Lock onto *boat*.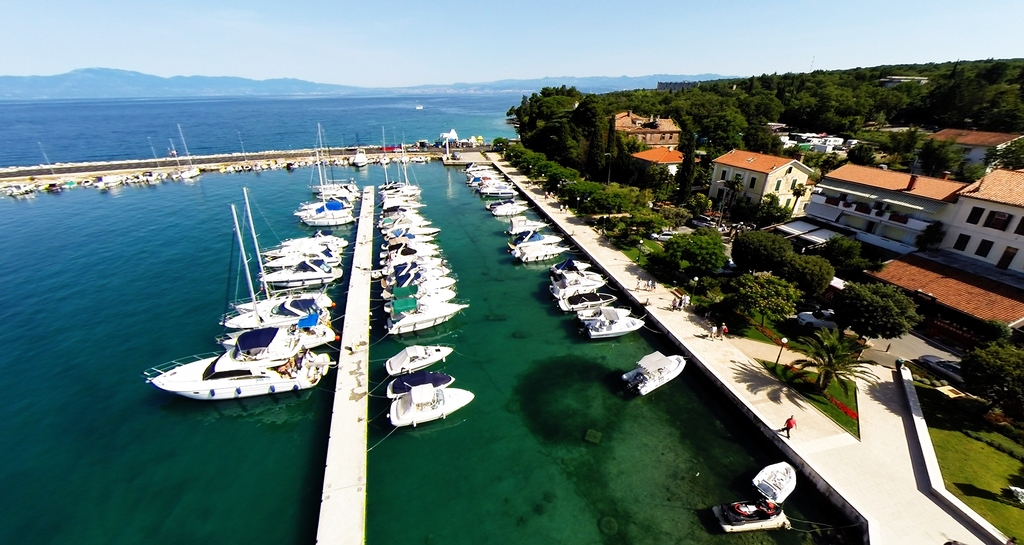
Locked: 572/304/630/324.
